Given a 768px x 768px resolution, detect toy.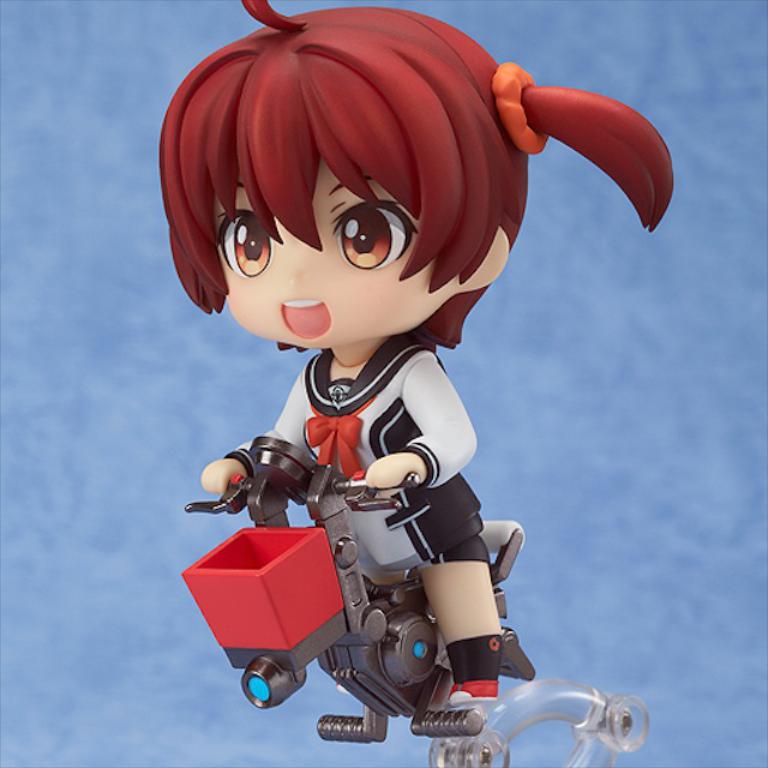
{"left": 182, "top": 433, "right": 652, "bottom": 767}.
